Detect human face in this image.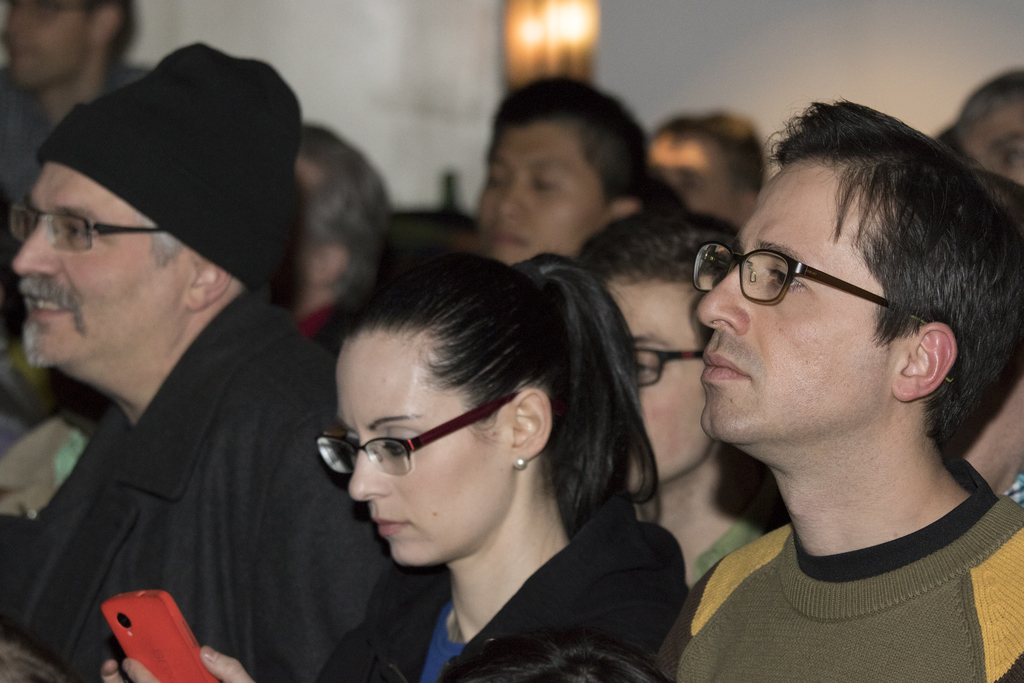
Detection: locate(0, 0, 92, 94).
